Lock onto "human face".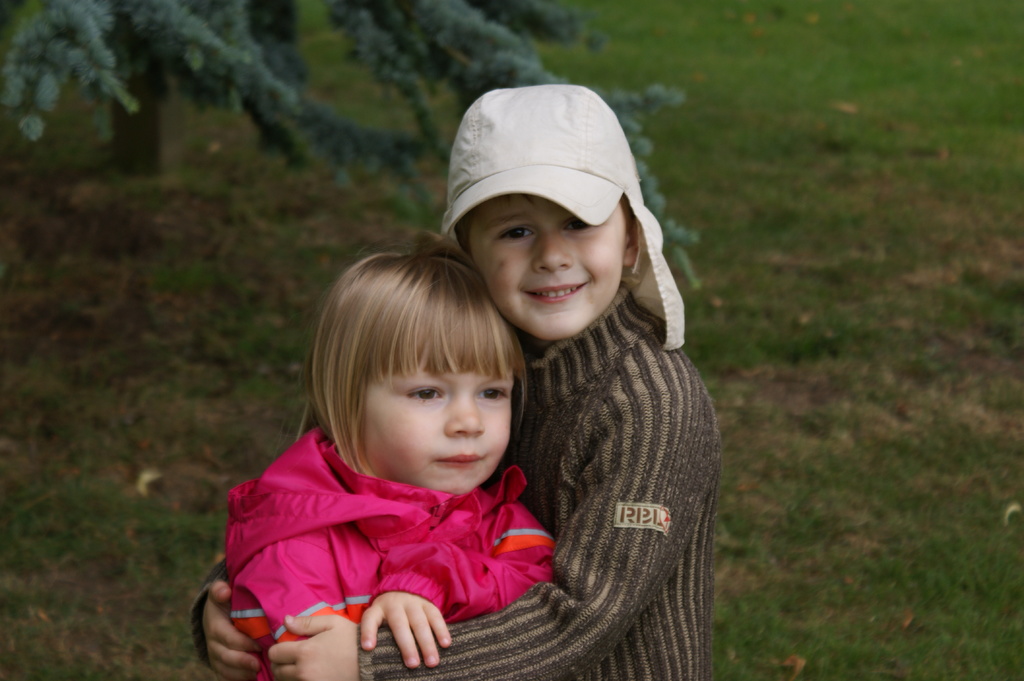
Locked: bbox=[470, 195, 630, 331].
